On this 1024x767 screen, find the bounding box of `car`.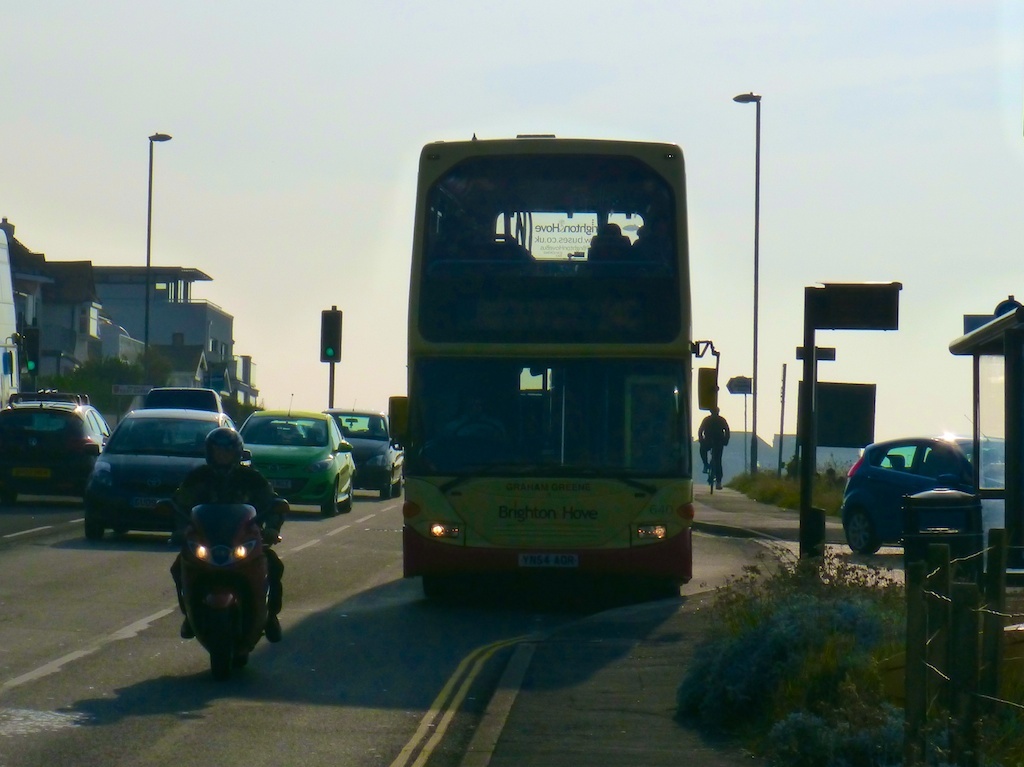
Bounding box: 83:406:255:543.
